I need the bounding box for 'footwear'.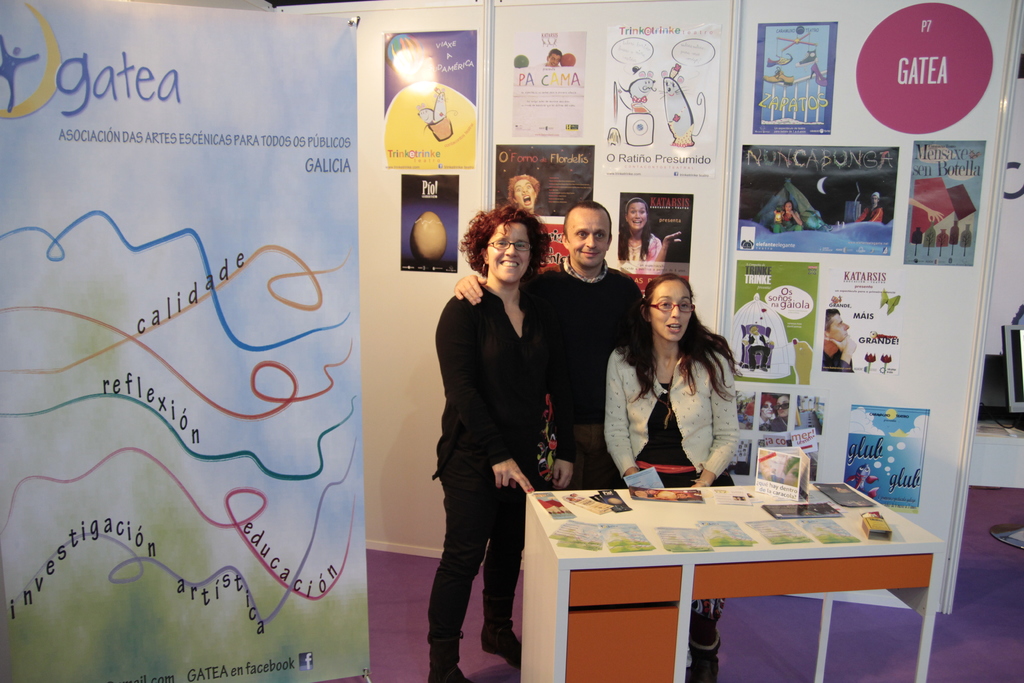
Here it is: 427,631,468,682.
